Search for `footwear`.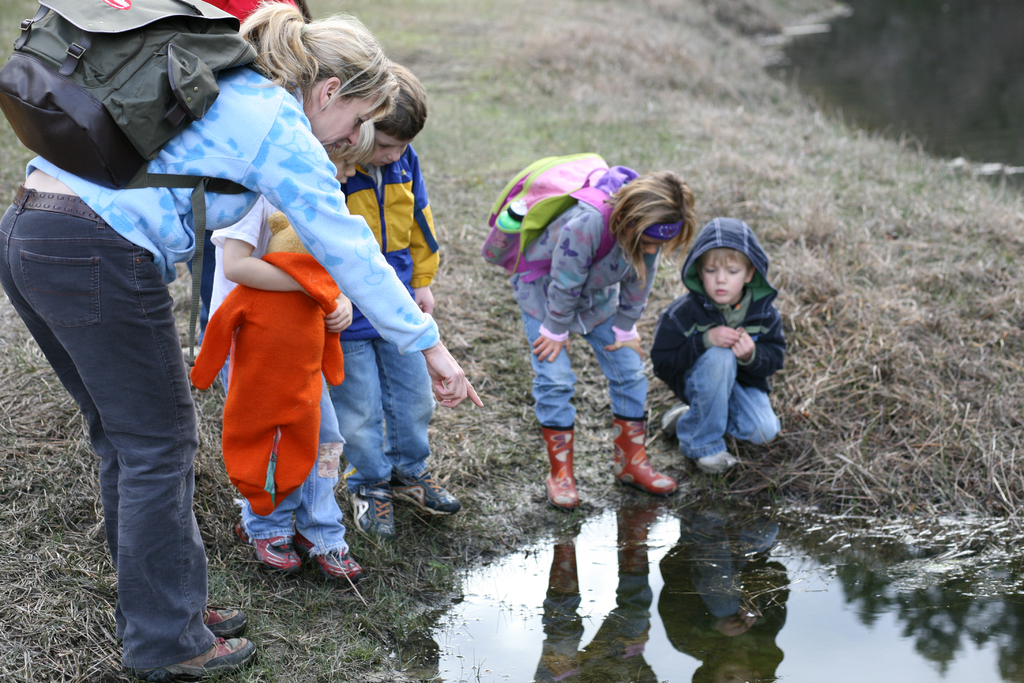
Found at (657,403,685,445).
